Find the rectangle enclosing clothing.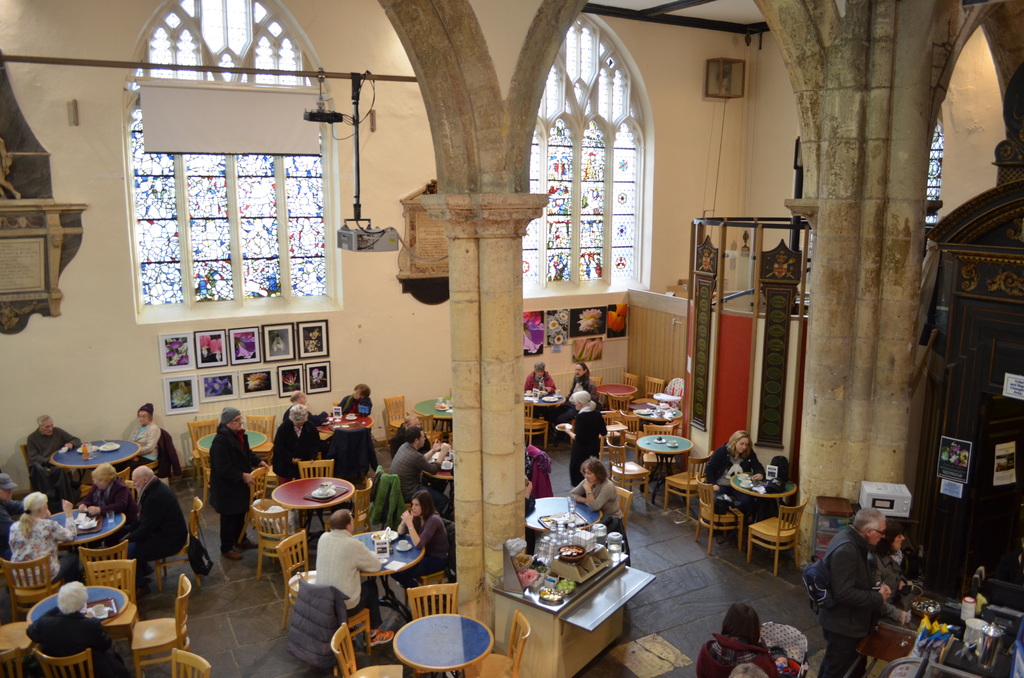
[x1=570, y1=399, x2=612, y2=484].
